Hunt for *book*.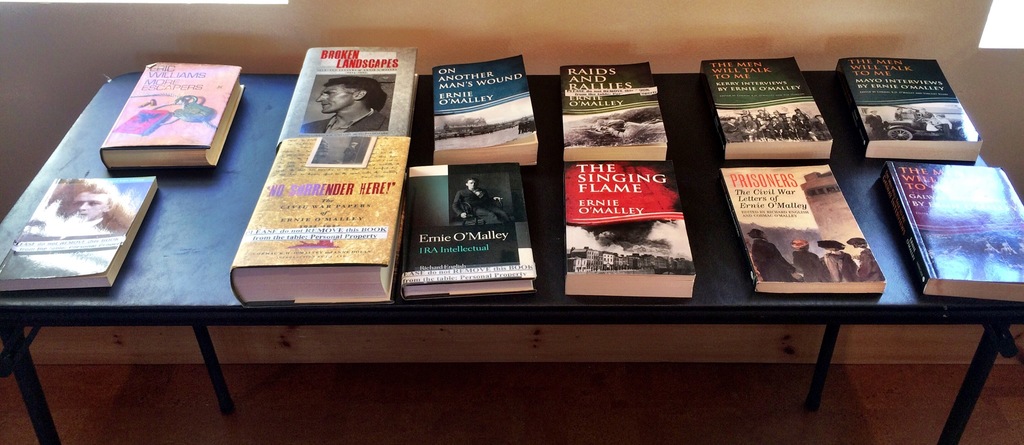
Hunted down at select_region(230, 136, 412, 307).
